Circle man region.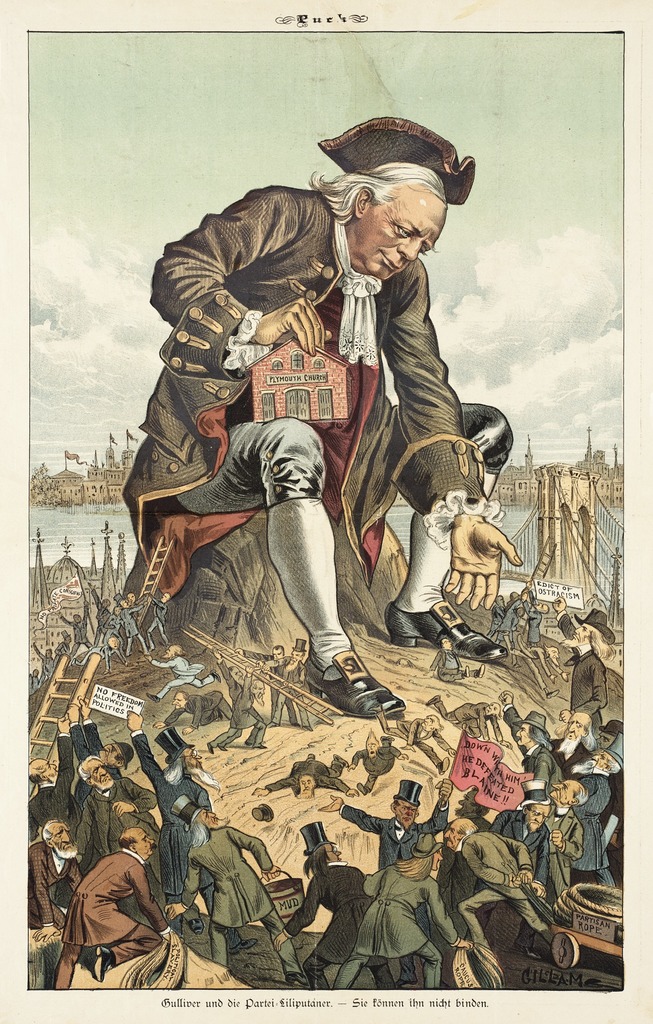
Region: {"x1": 261, "y1": 641, "x2": 291, "y2": 687}.
